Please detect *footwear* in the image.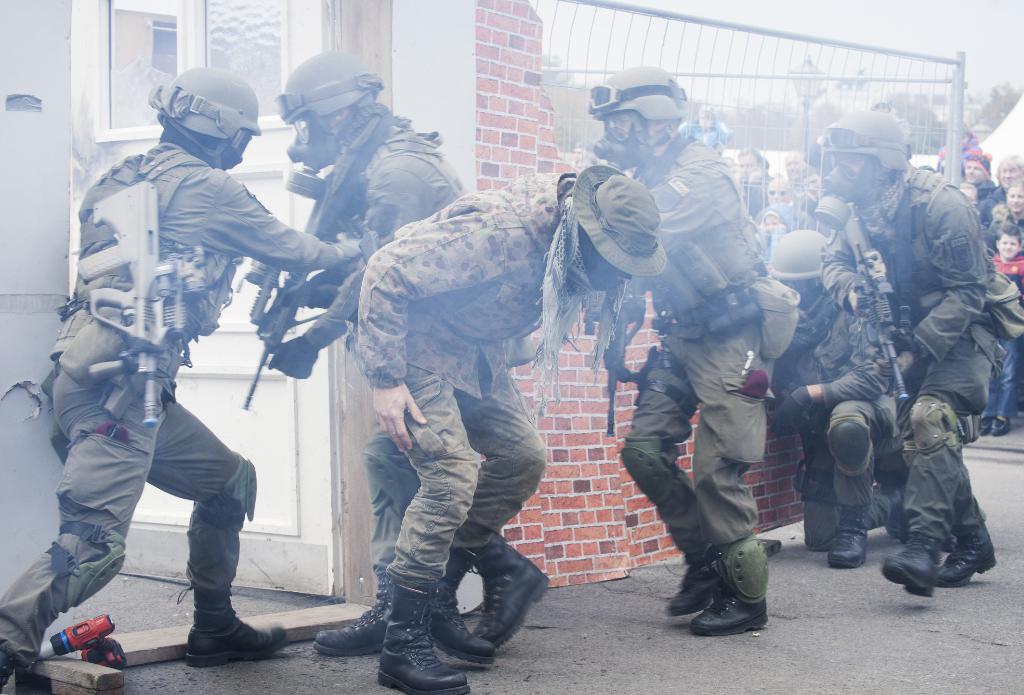
[428,546,496,670].
